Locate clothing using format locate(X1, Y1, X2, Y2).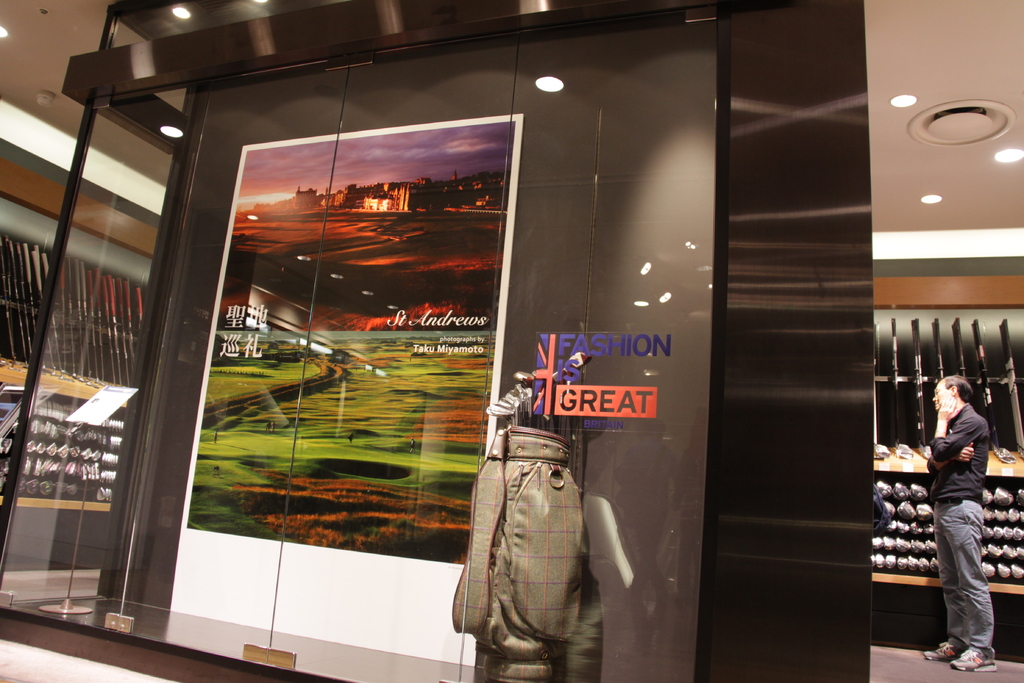
locate(921, 372, 1016, 650).
